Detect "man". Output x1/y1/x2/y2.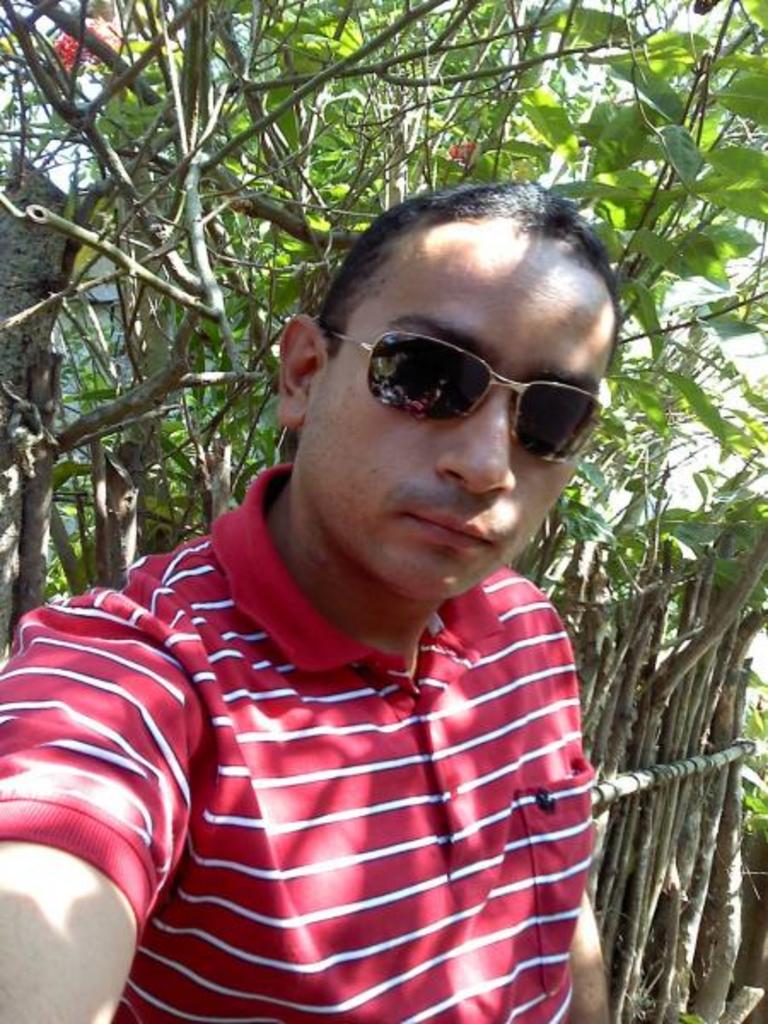
34/162/700/978.
